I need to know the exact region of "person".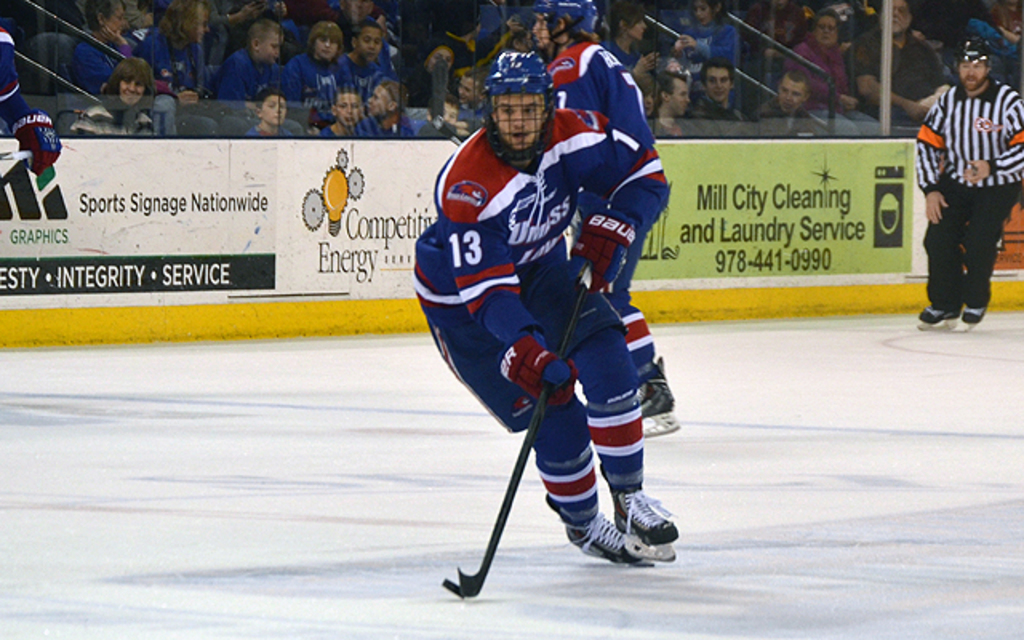
Region: BBox(680, 0, 738, 109).
